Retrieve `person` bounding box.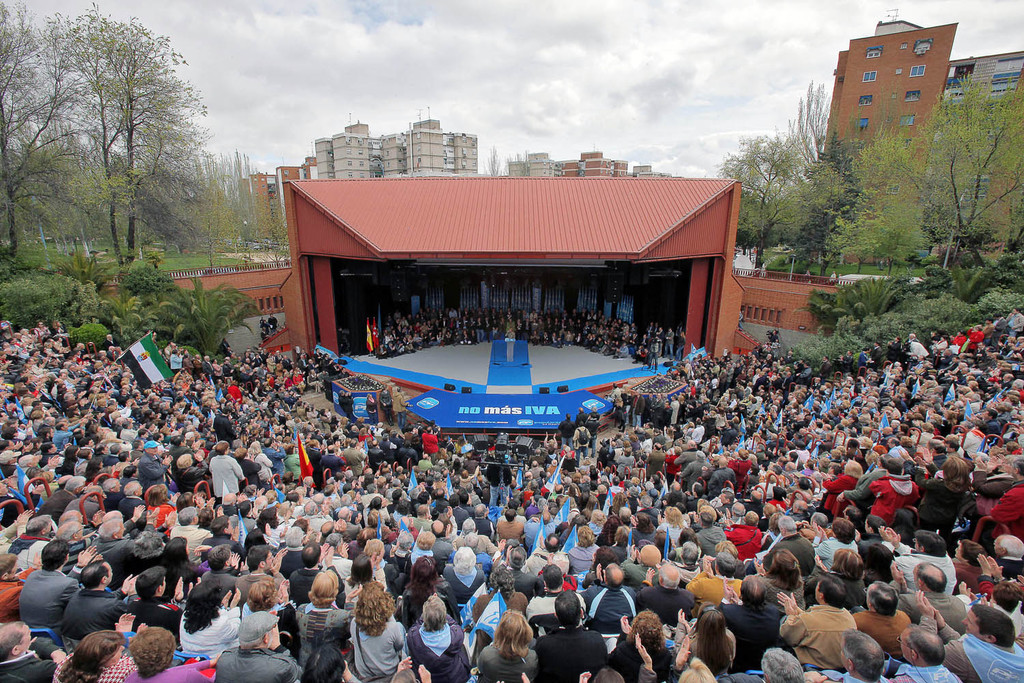
Bounding box: 259,315,273,335.
